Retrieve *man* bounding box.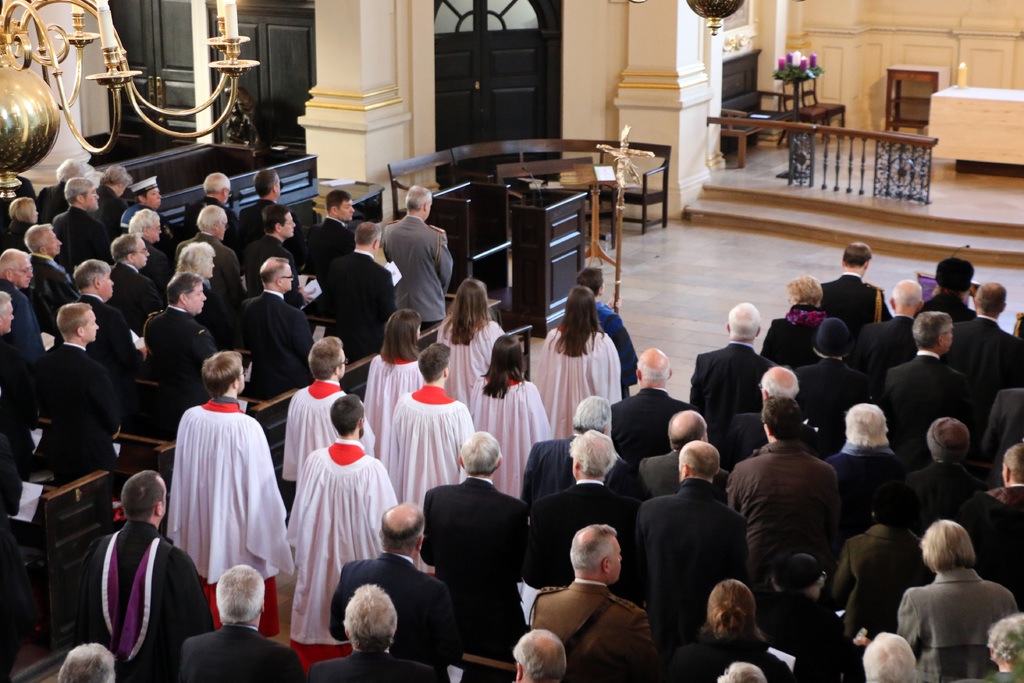
Bounding box: crop(419, 429, 527, 662).
